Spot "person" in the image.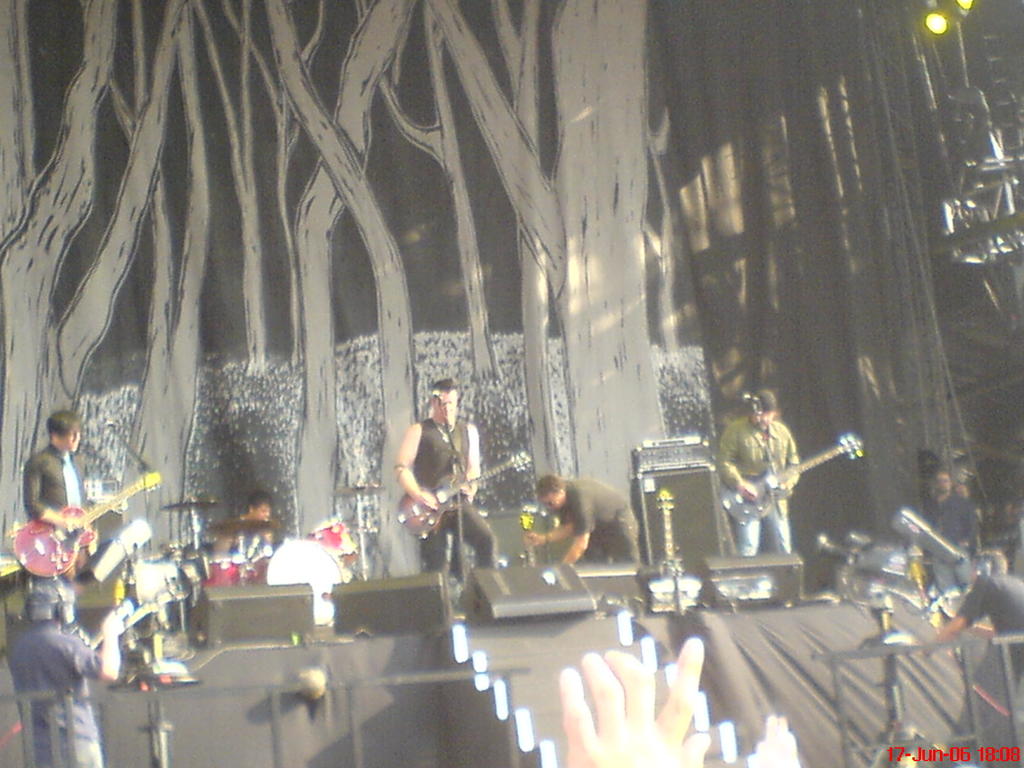
"person" found at (left=520, top=476, right=642, bottom=572).
